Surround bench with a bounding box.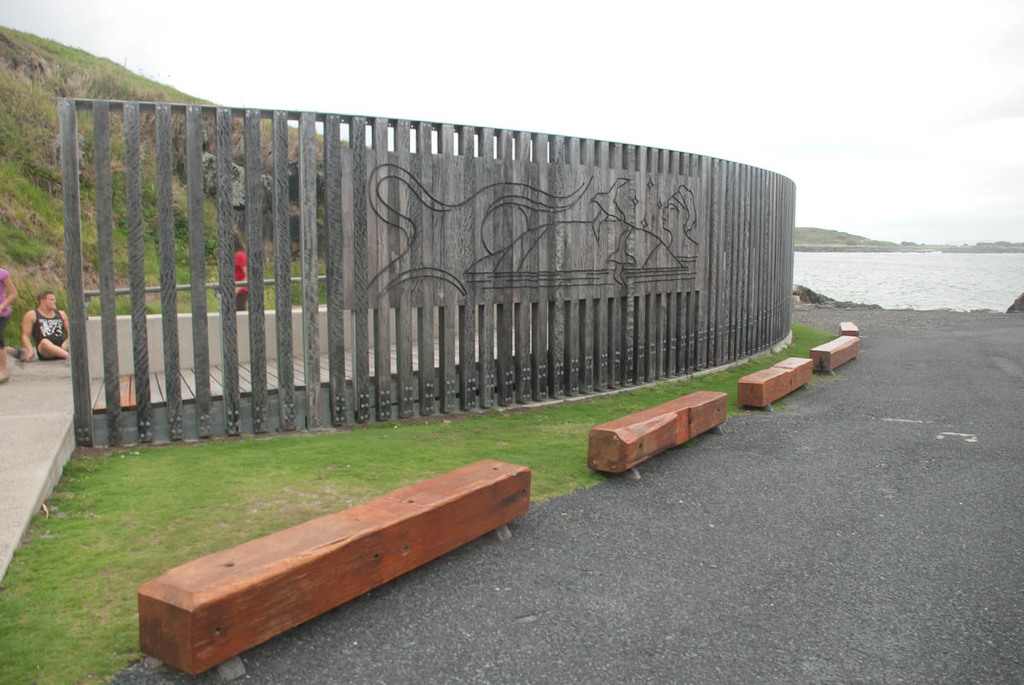
[739,354,814,412].
